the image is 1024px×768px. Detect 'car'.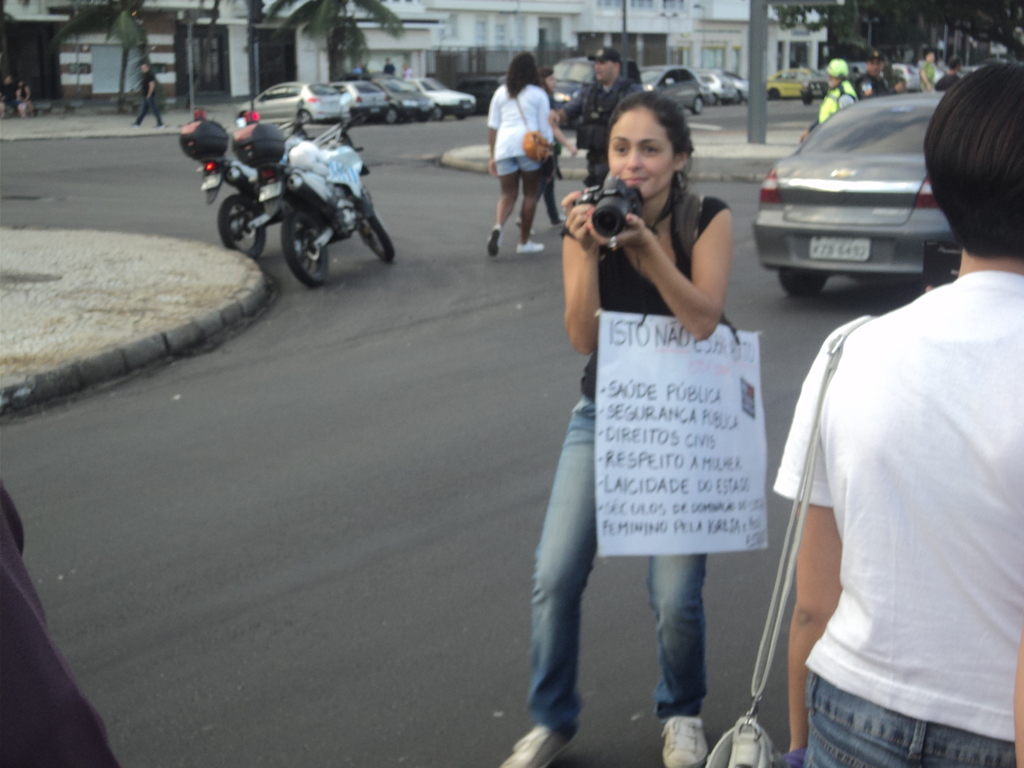
Detection: BBox(551, 56, 593, 111).
